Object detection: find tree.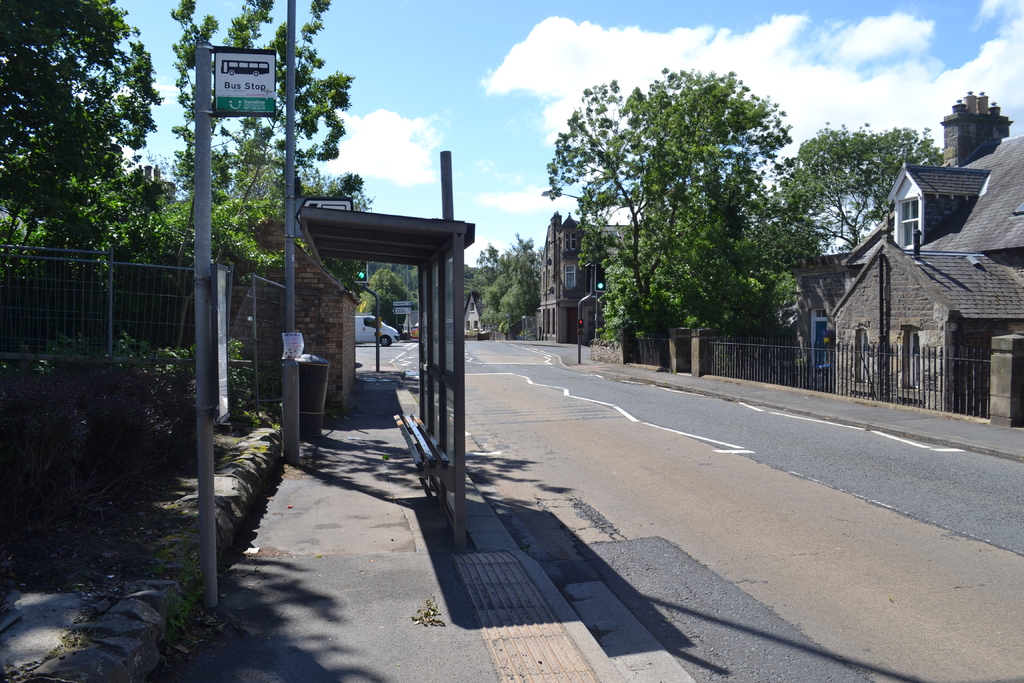
select_region(170, 0, 356, 317).
